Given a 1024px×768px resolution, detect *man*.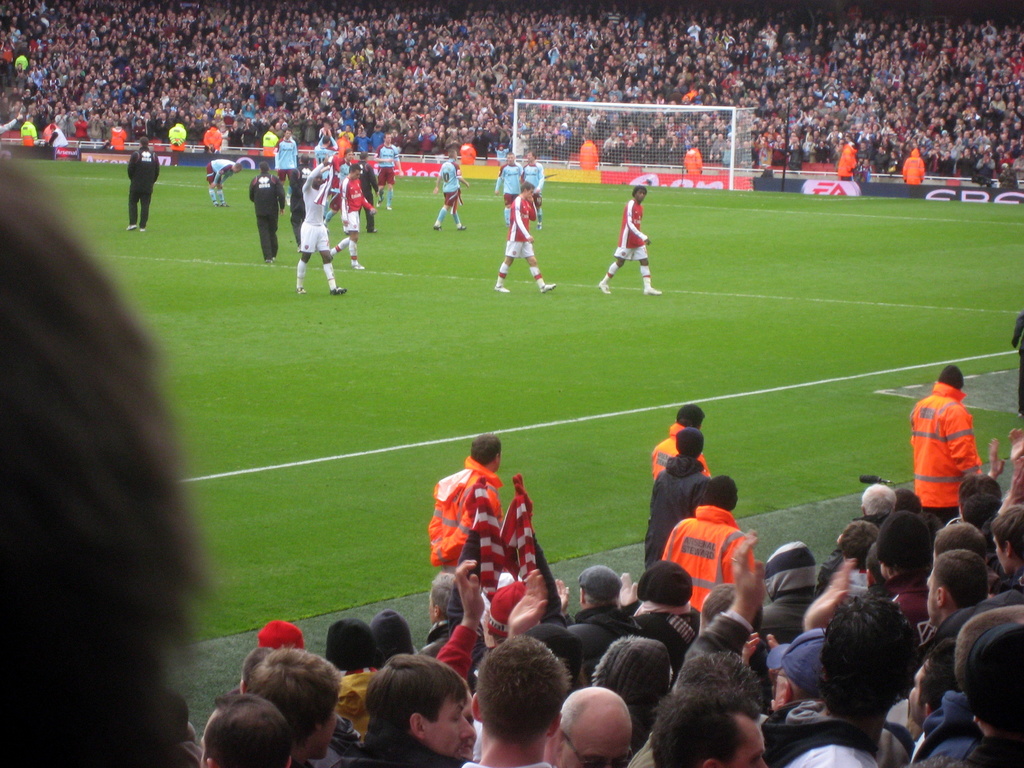
(911, 365, 984, 526).
